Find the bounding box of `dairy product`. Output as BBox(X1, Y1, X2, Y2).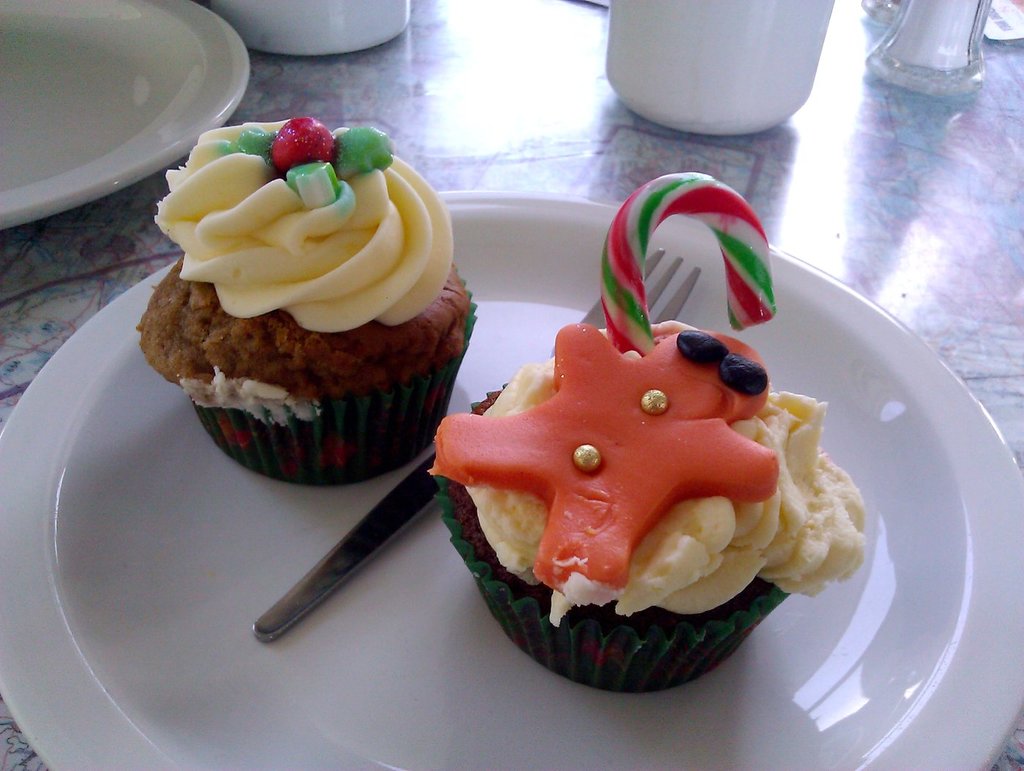
BBox(137, 139, 453, 427).
